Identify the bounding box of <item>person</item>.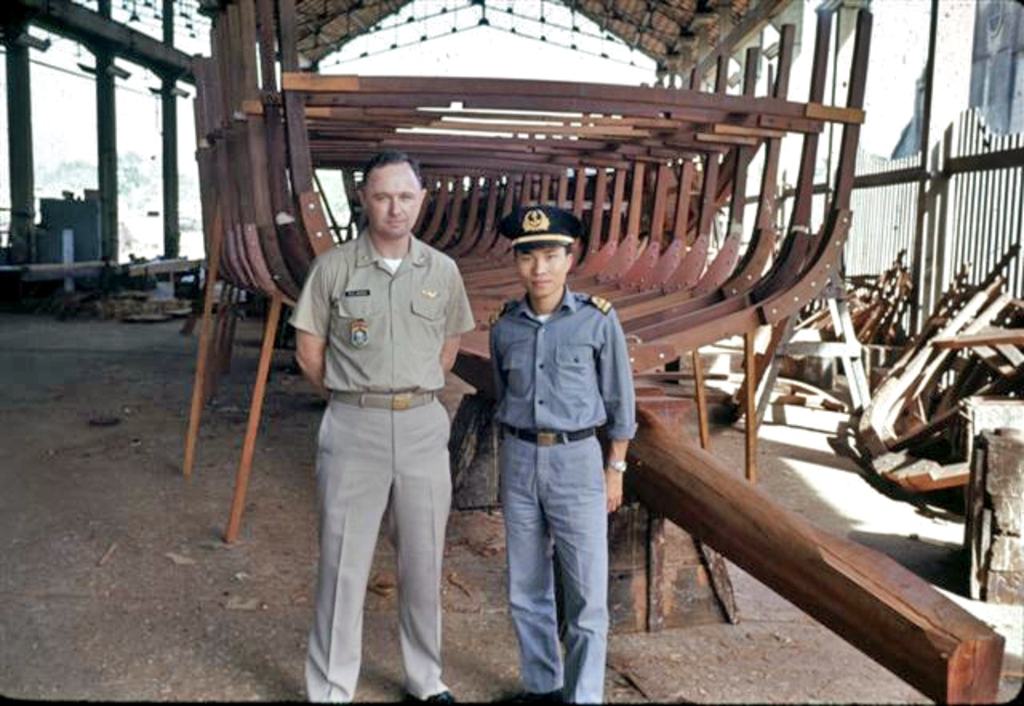
<box>288,152,475,705</box>.
